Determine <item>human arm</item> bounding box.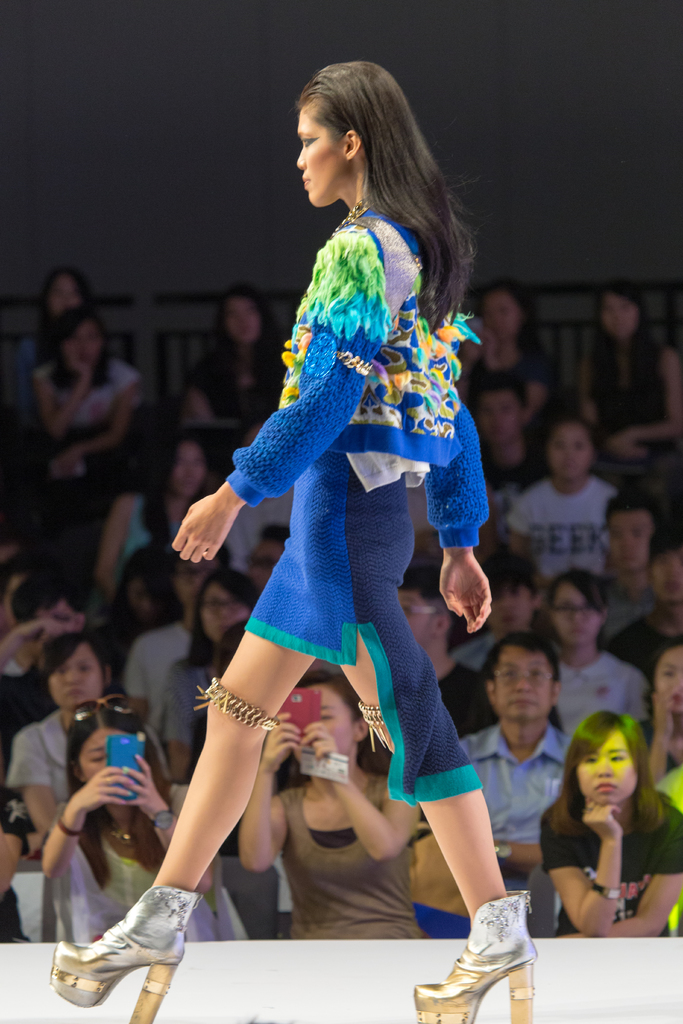
Determined: region(128, 753, 215, 898).
